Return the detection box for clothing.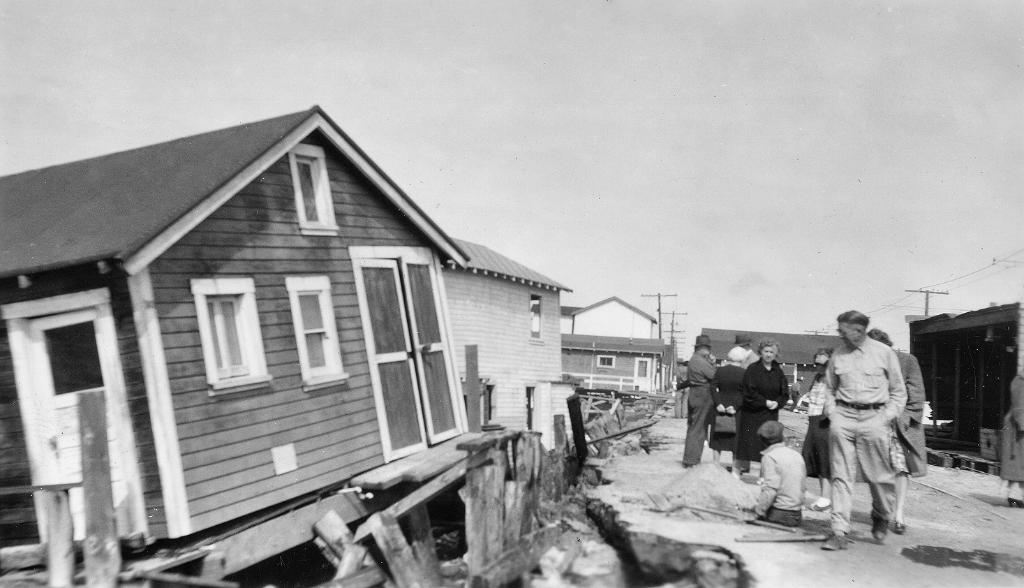
locate(683, 353, 718, 462).
